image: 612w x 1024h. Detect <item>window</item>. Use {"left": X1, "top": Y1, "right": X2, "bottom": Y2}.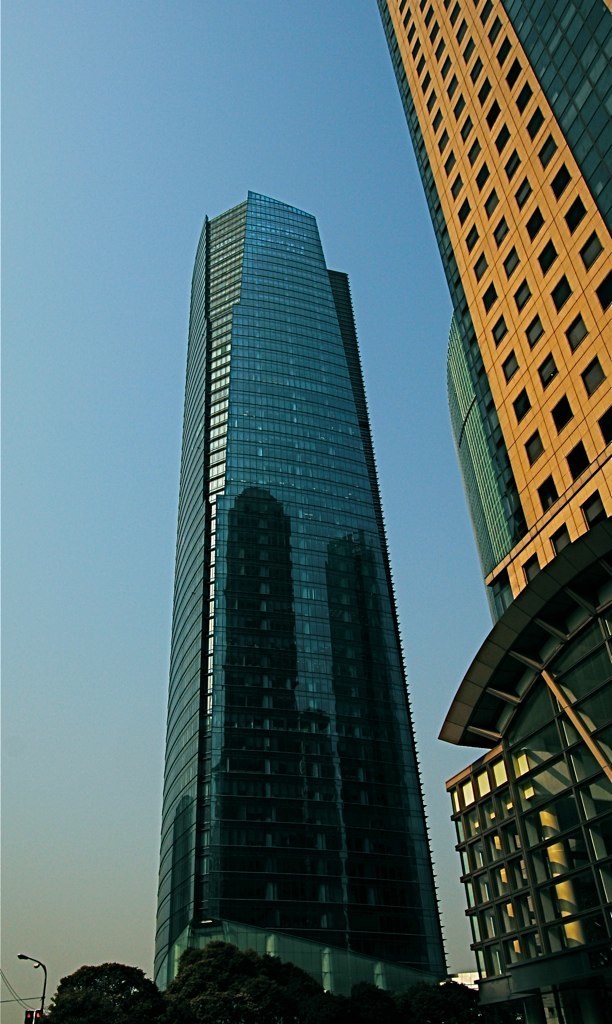
{"left": 550, "top": 275, "right": 573, "bottom": 313}.
